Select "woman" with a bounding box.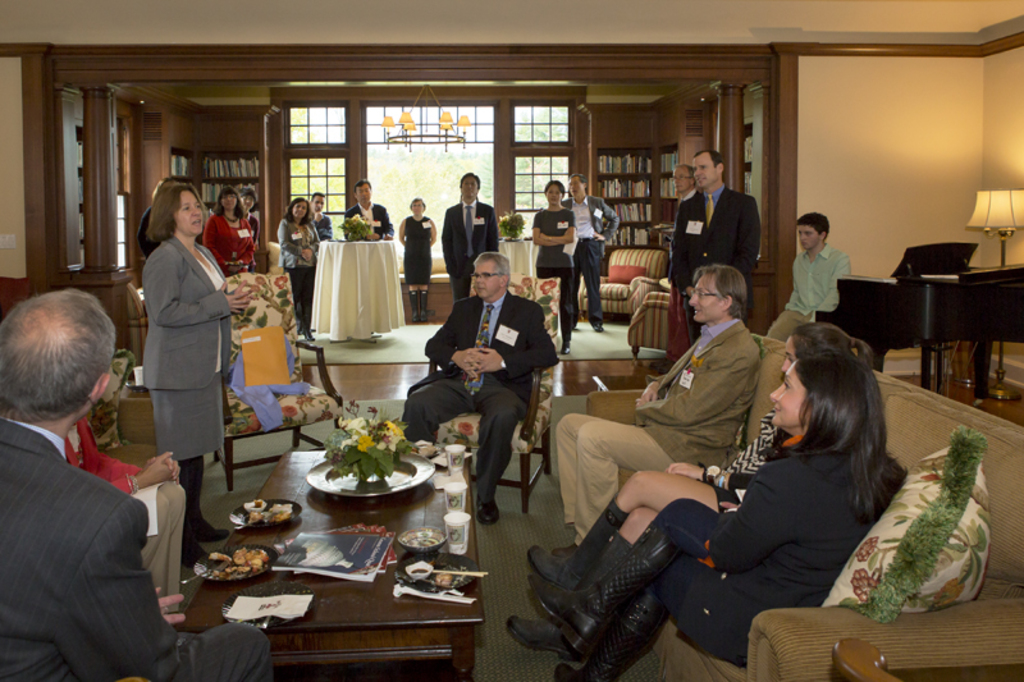
BBox(205, 187, 255, 285).
